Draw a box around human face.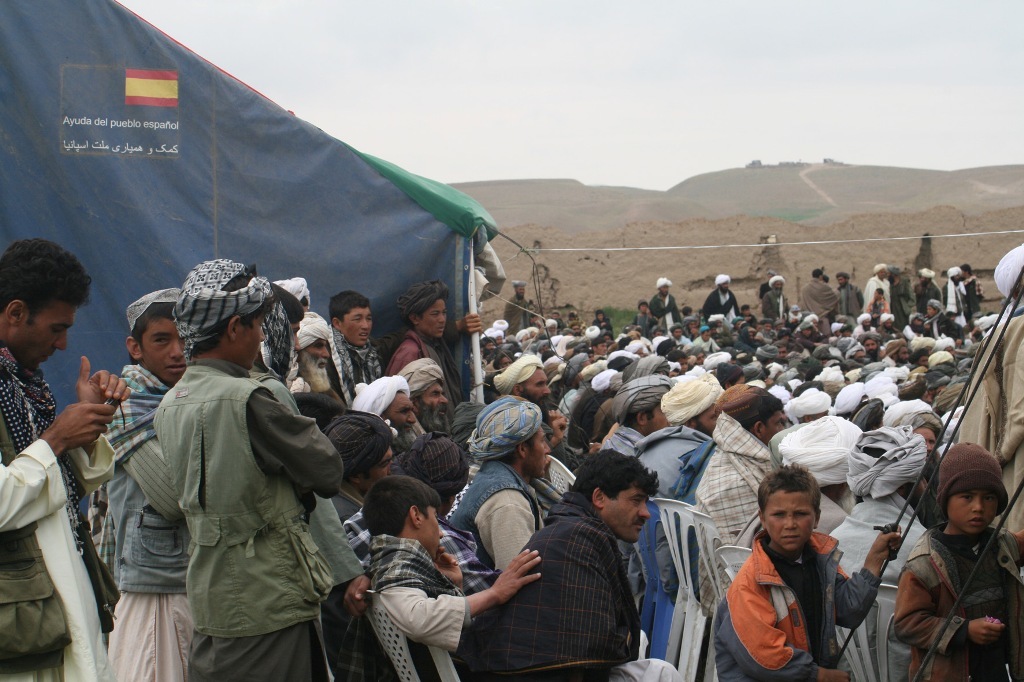
bbox=(640, 303, 648, 315).
